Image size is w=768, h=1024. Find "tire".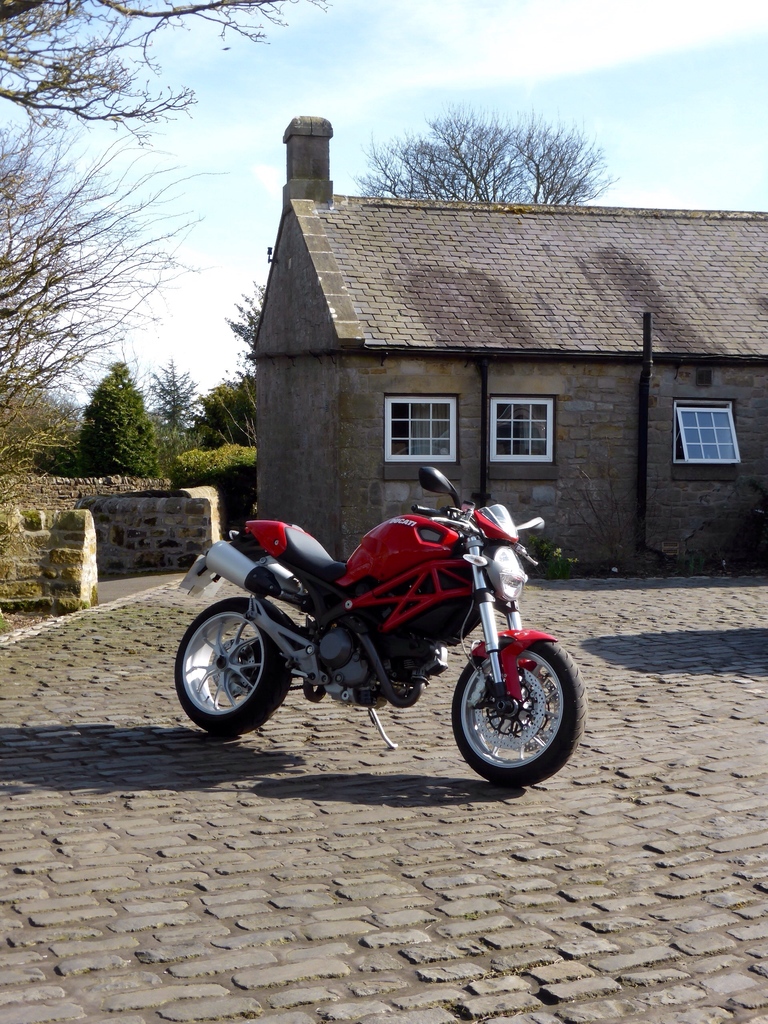
452/627/578/780.
